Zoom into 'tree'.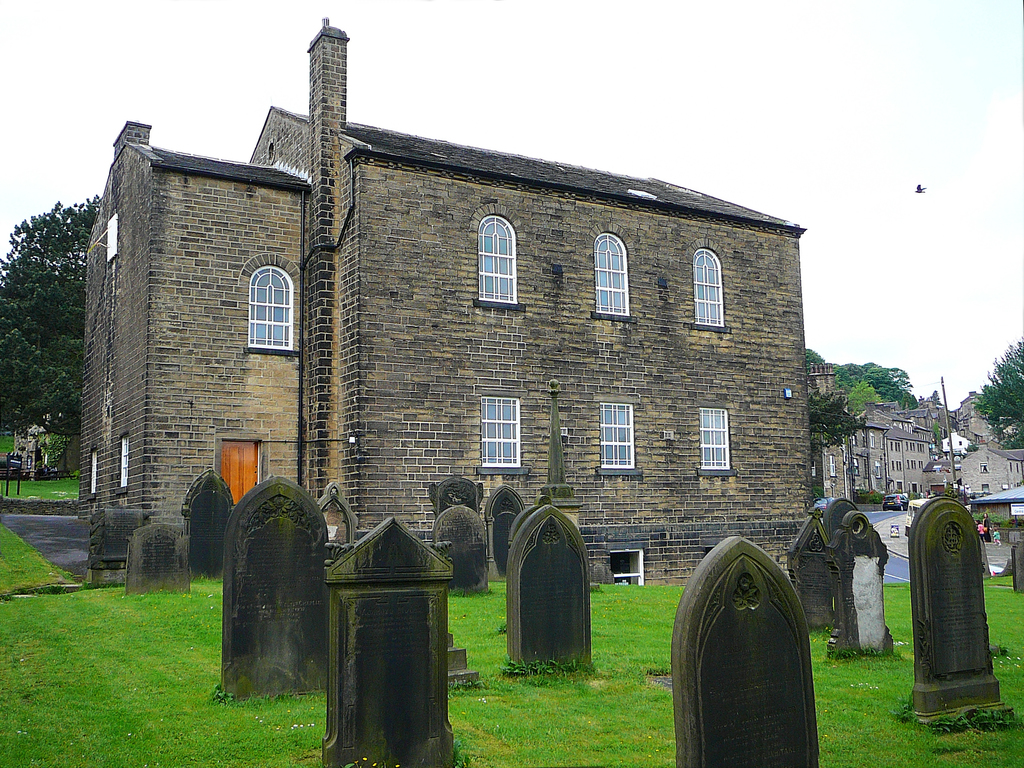
Zoom target: region(0, 188, 102, 474).
